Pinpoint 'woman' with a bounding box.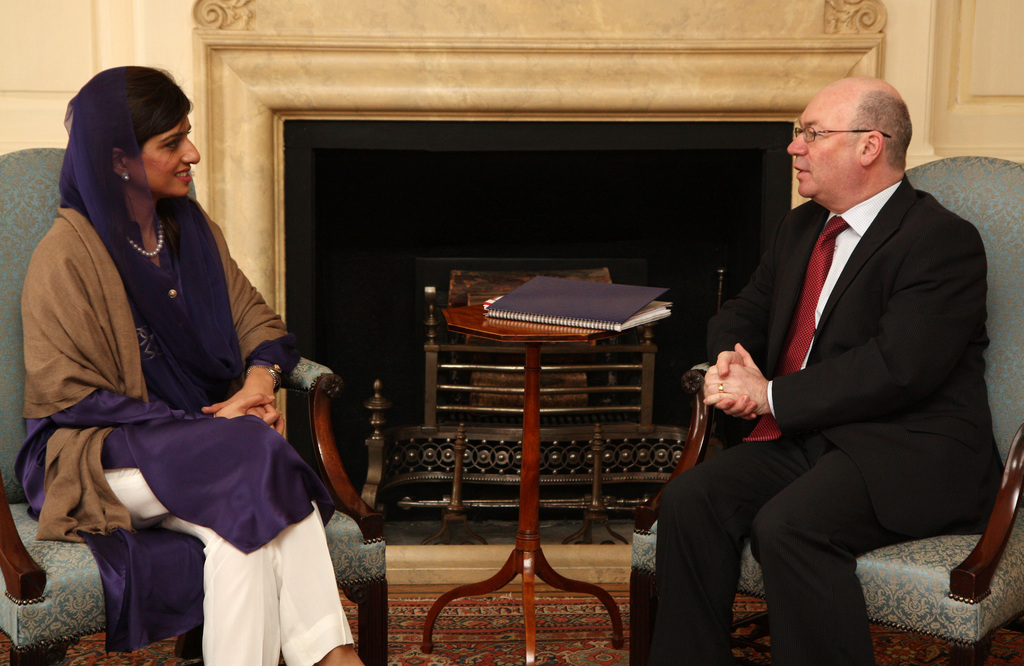
BBox(29, 61, 310, 656).
